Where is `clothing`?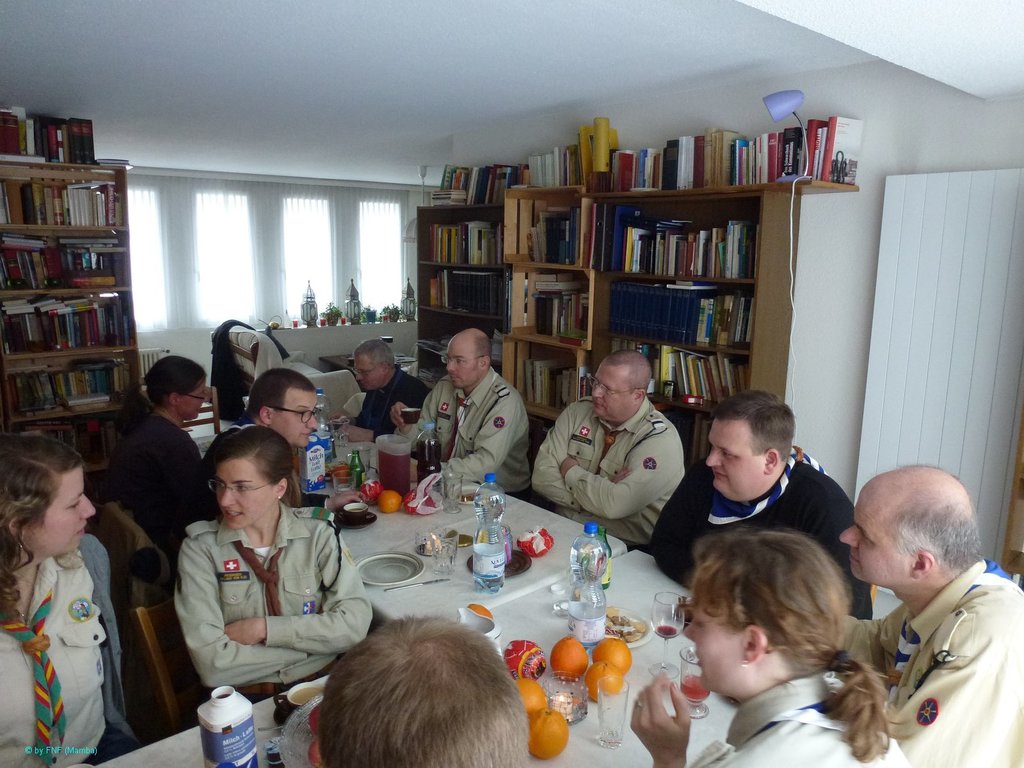
Rect(683, 672, 920, 767).
